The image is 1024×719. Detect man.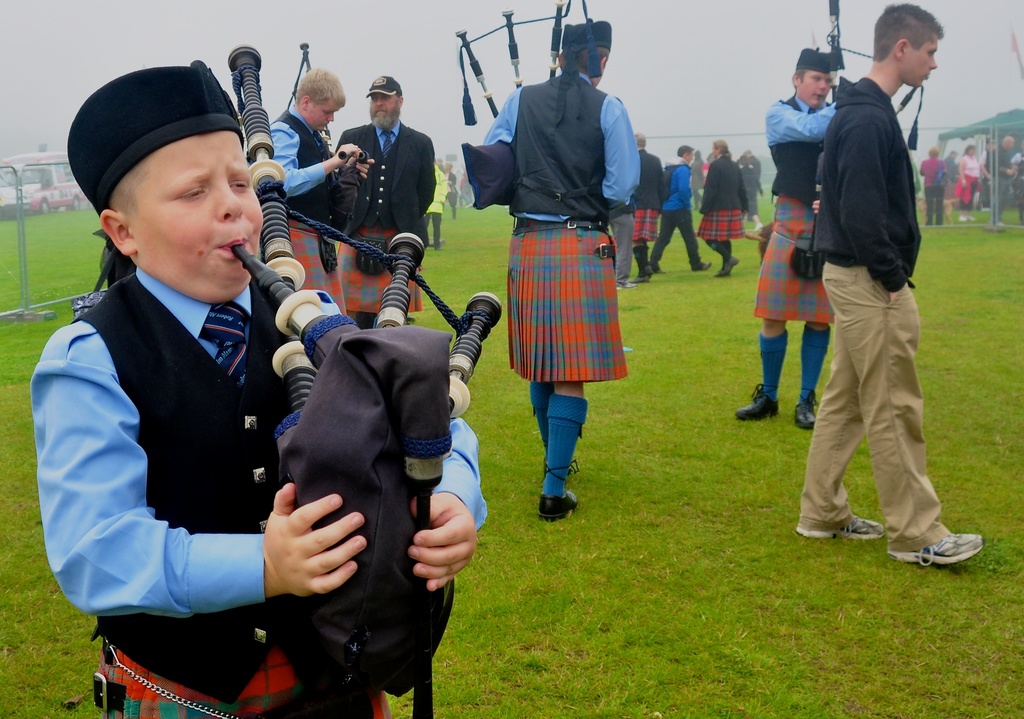
Detection: left=31, top=63, right=485, bottom=718.
